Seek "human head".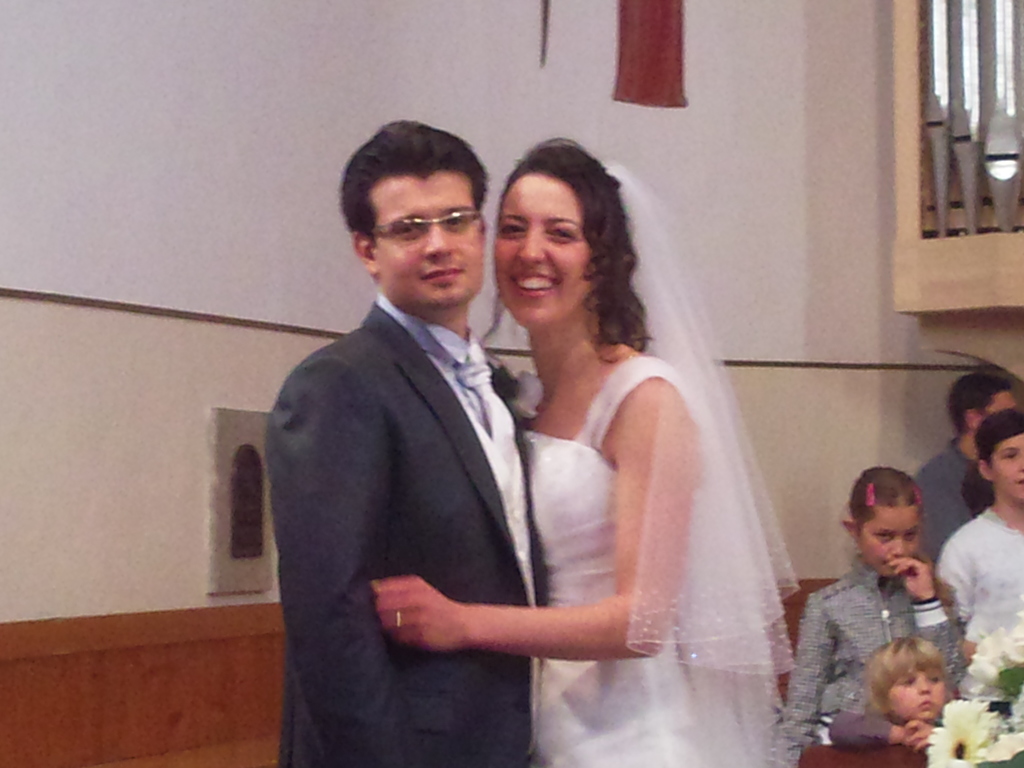
x1=959 y1=461 x2=999 y2=519.
